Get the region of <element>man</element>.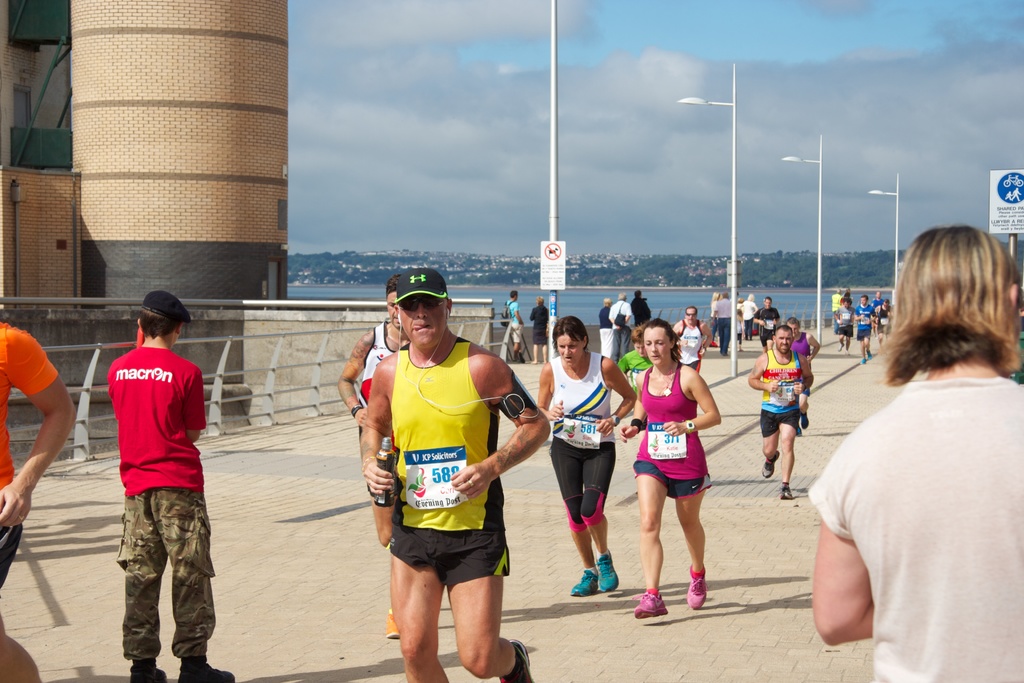
872,292,884,308.
